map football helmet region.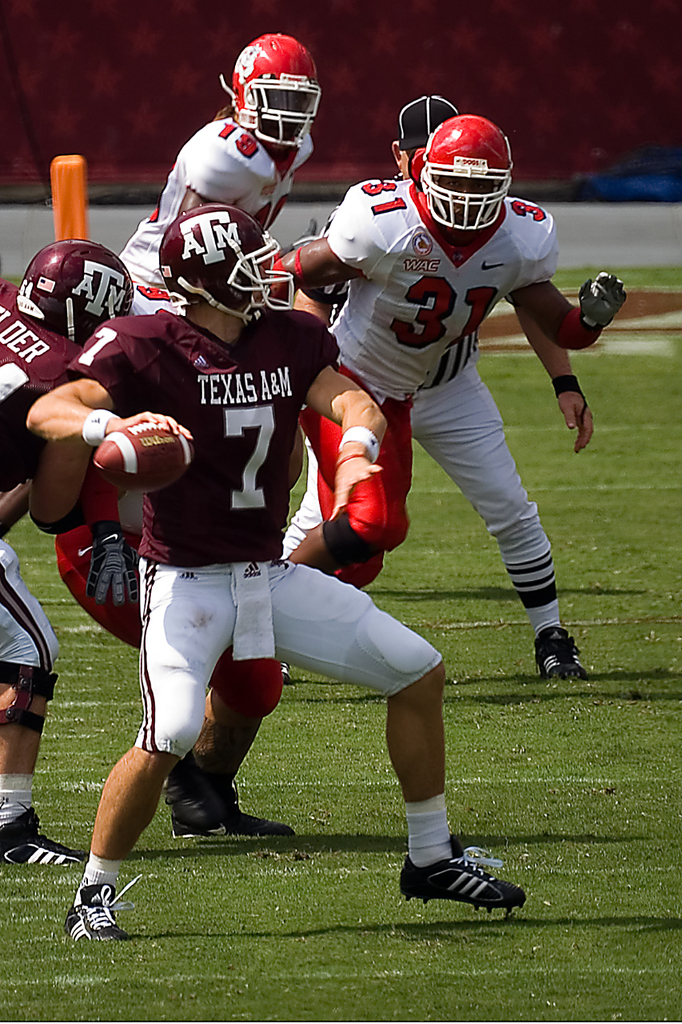
Mapped to bbox(224, 27, 314, 152).
